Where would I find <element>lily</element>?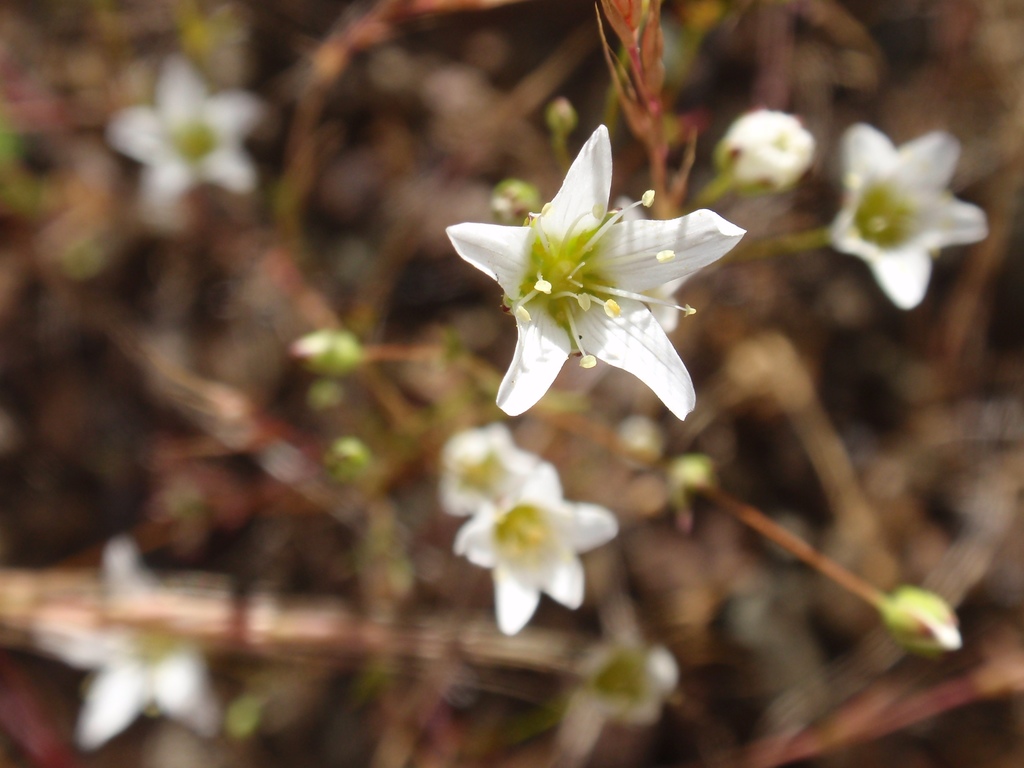
At detection(434, 424, 537, 519).
